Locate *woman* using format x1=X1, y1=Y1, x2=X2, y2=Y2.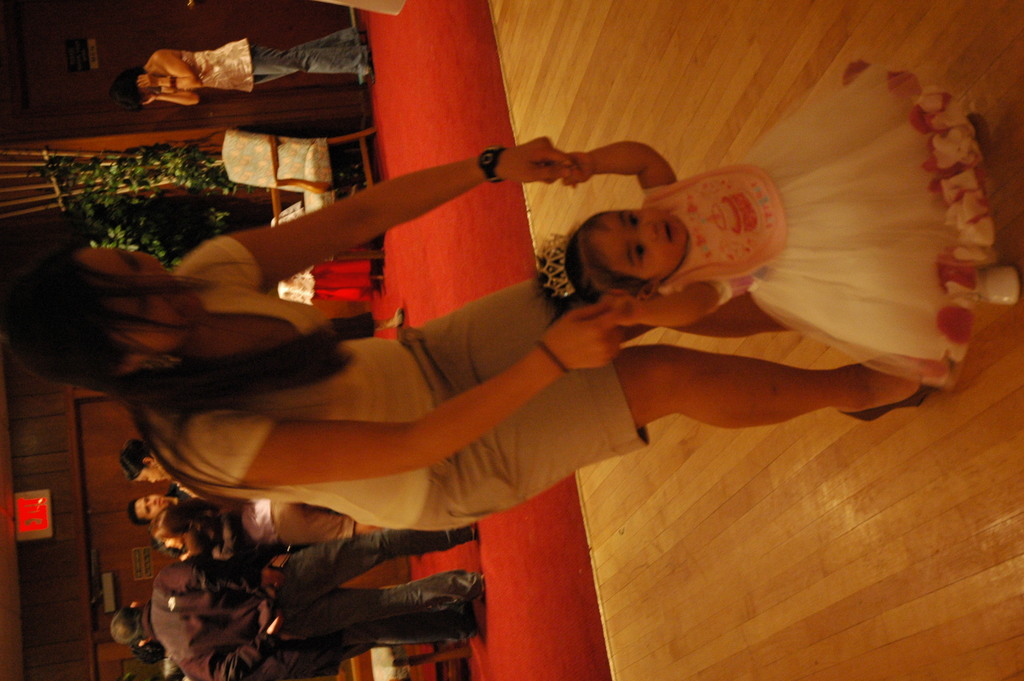
x1=0, y1=140, x2=943, y2=532.
